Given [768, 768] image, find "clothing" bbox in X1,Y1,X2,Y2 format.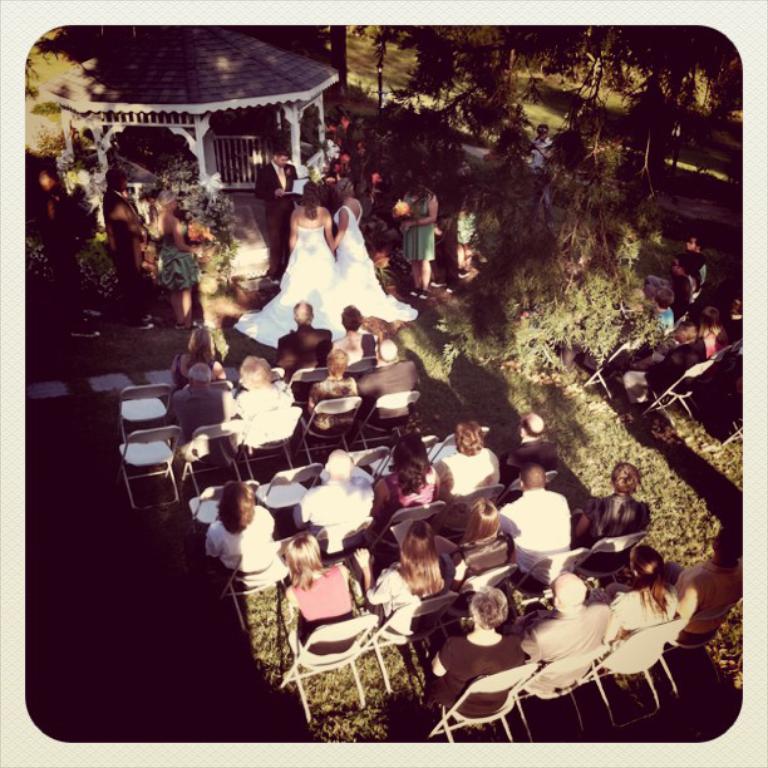
622,338,710,400.
